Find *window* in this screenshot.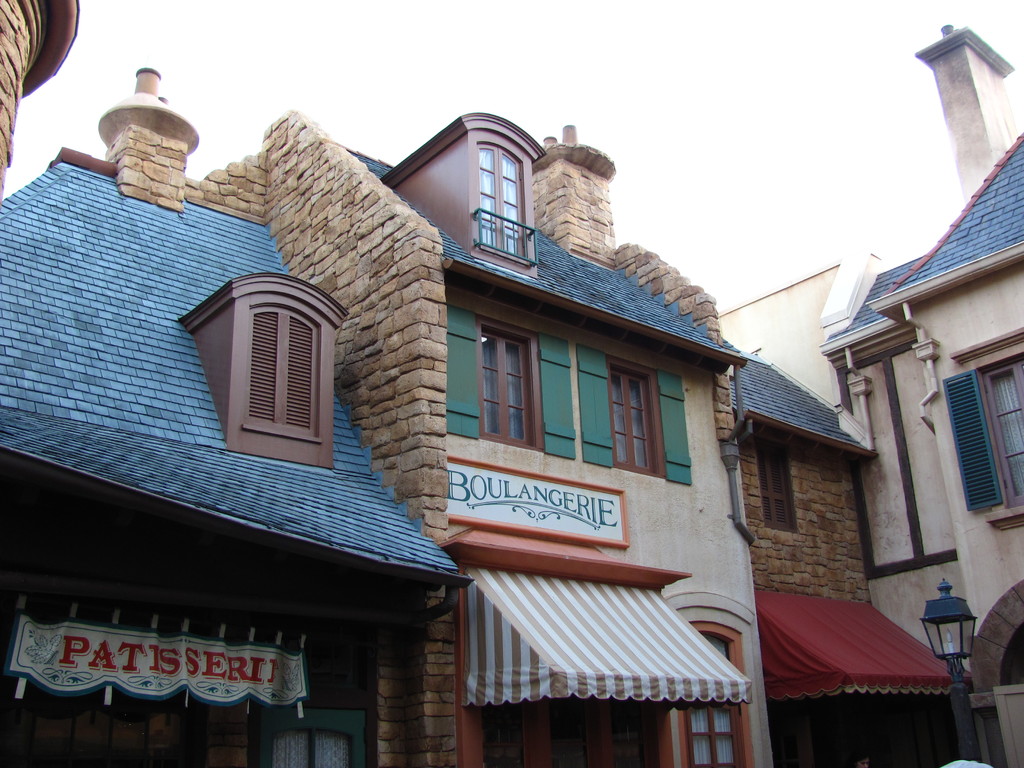
The bounding box for *window* is box=[936, 351, 1023, 511].
